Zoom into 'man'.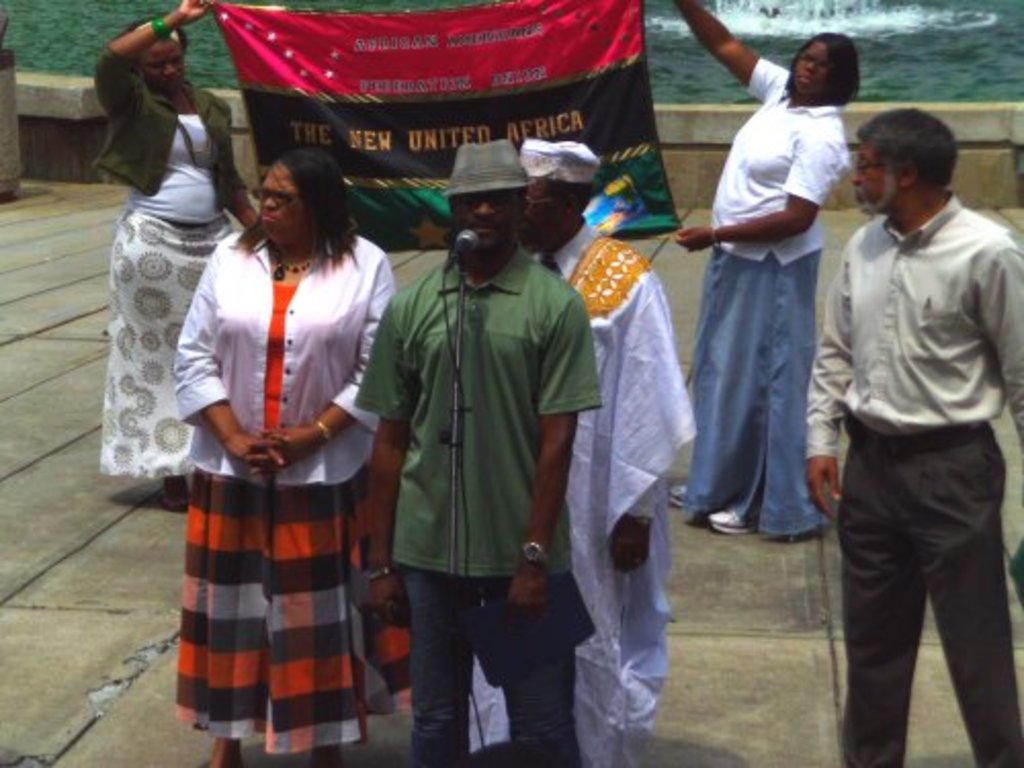
Zoom target: box=[362, 143, 598, 766].
